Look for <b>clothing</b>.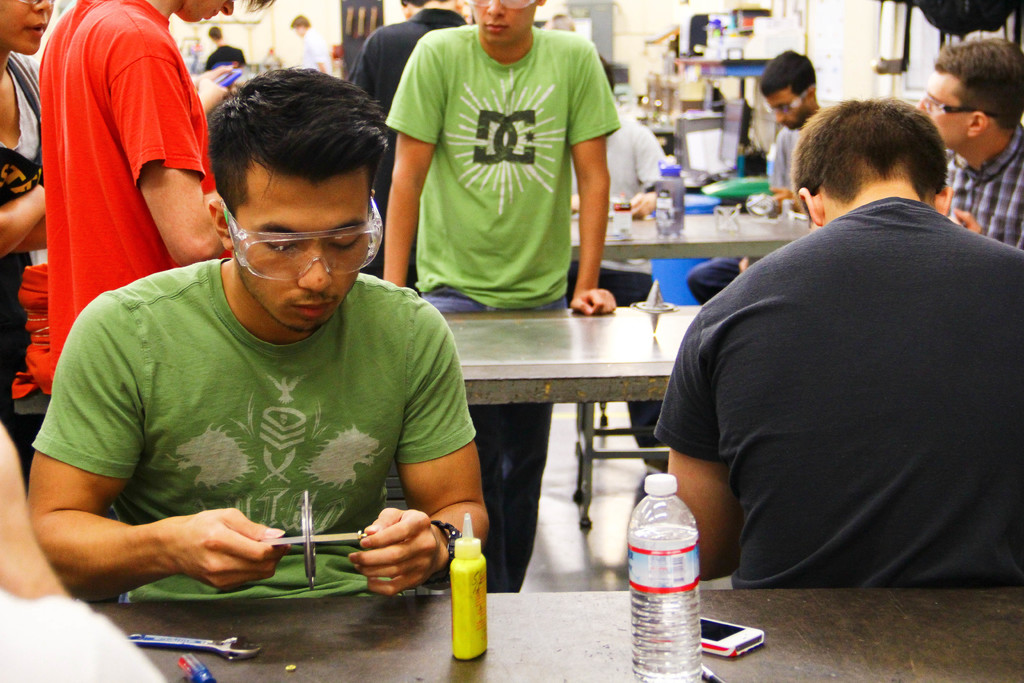
Found: box=[687, 128, 810, 305].
